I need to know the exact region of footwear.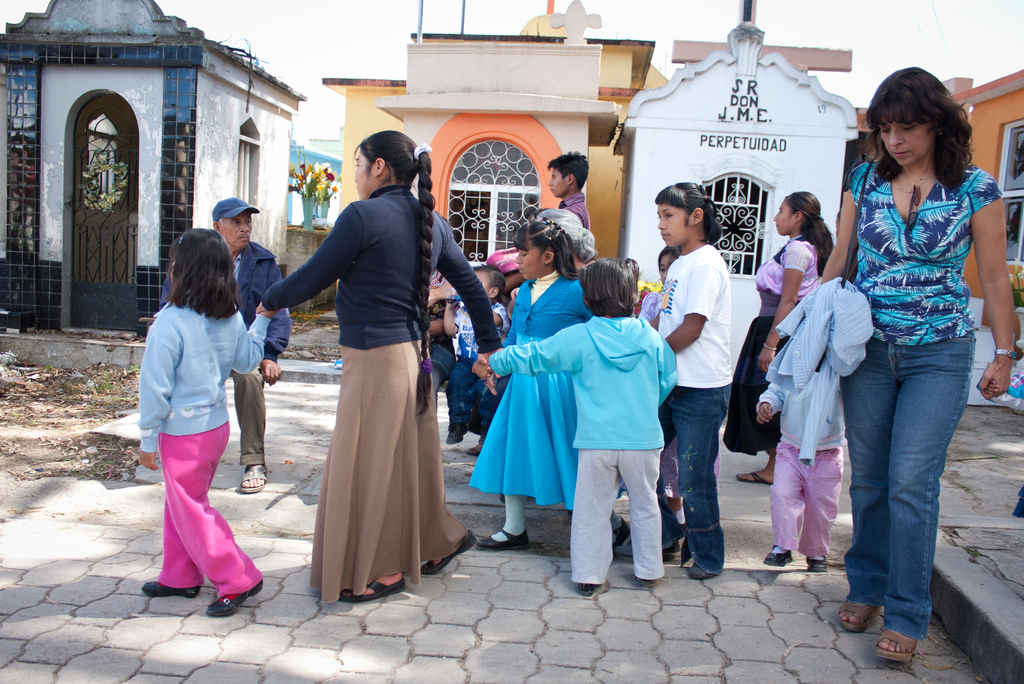
Region: (x1=138, y1=579, x2=202, y2=598).
